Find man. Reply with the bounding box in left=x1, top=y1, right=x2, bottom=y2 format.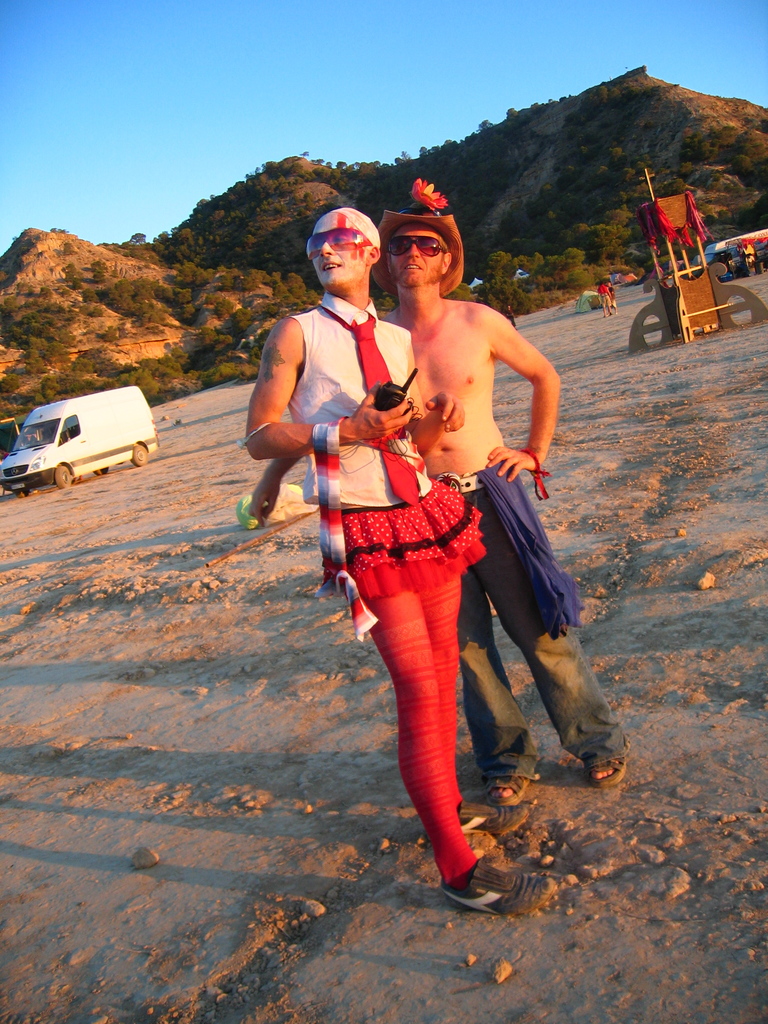
left=248, top=171, right=630, bottom=806.
